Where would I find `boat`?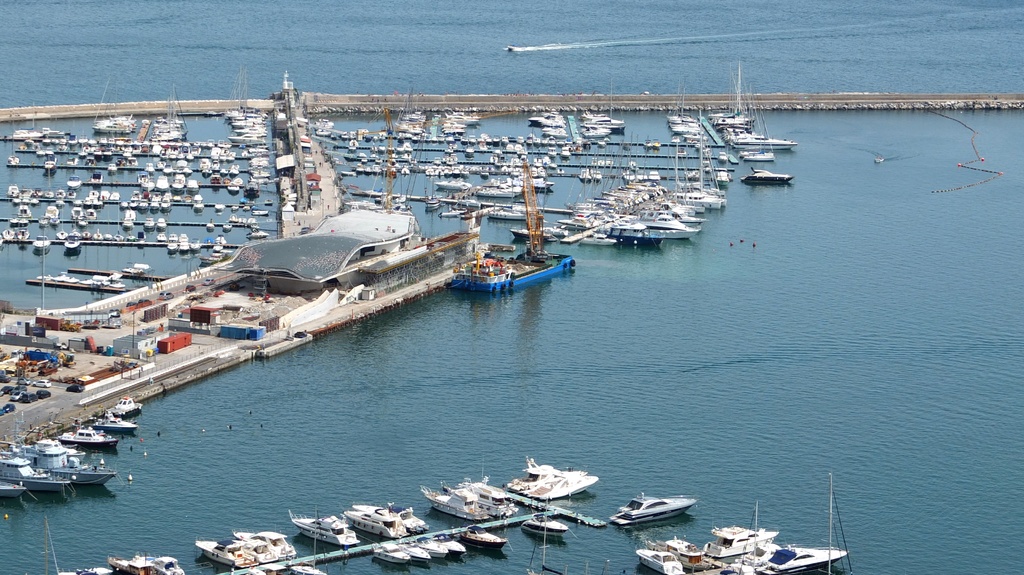
At <bbox>141, 171, 151, 187</bbox>.
